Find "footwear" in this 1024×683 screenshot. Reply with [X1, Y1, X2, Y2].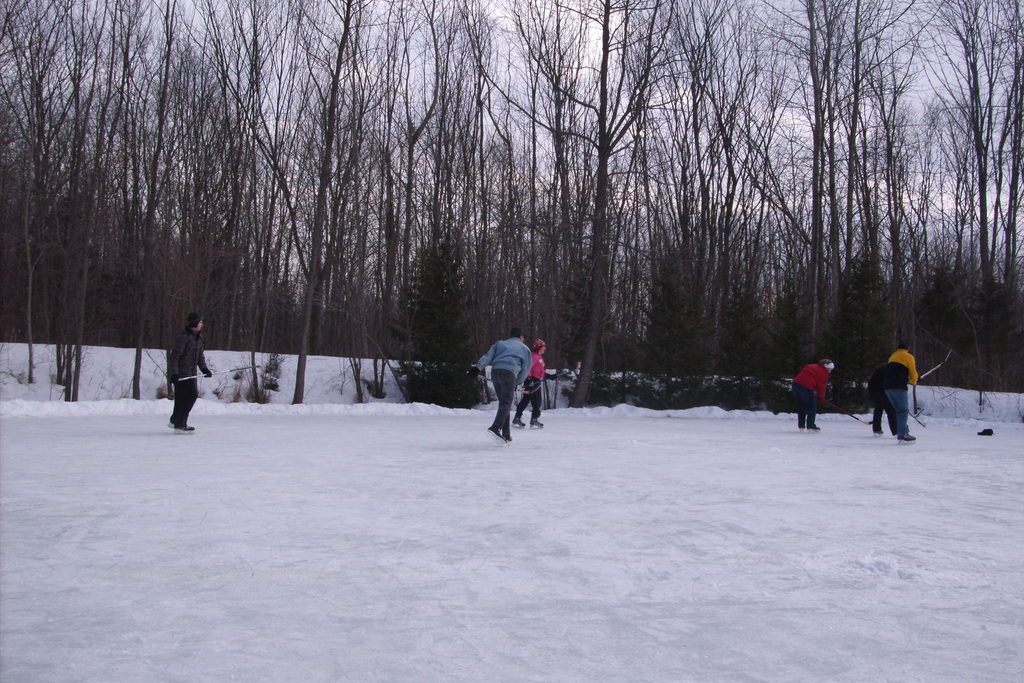
[897, 431, 917, 446].
